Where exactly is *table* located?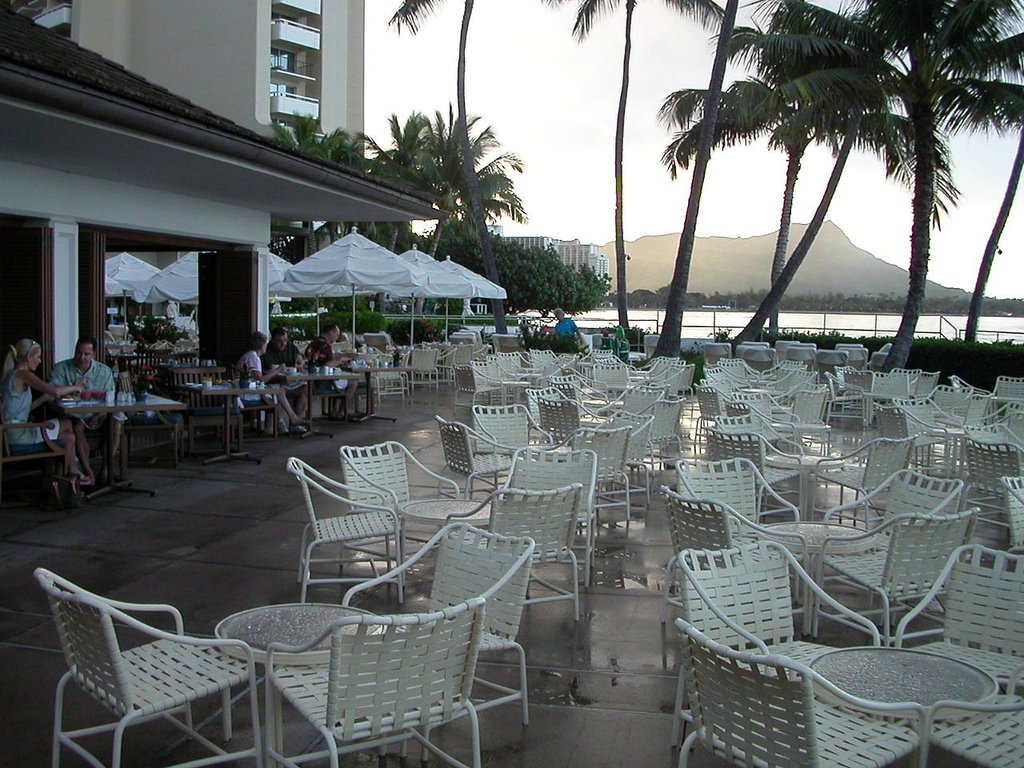
Its bounding box is <box>585,398,621,406</box>.
